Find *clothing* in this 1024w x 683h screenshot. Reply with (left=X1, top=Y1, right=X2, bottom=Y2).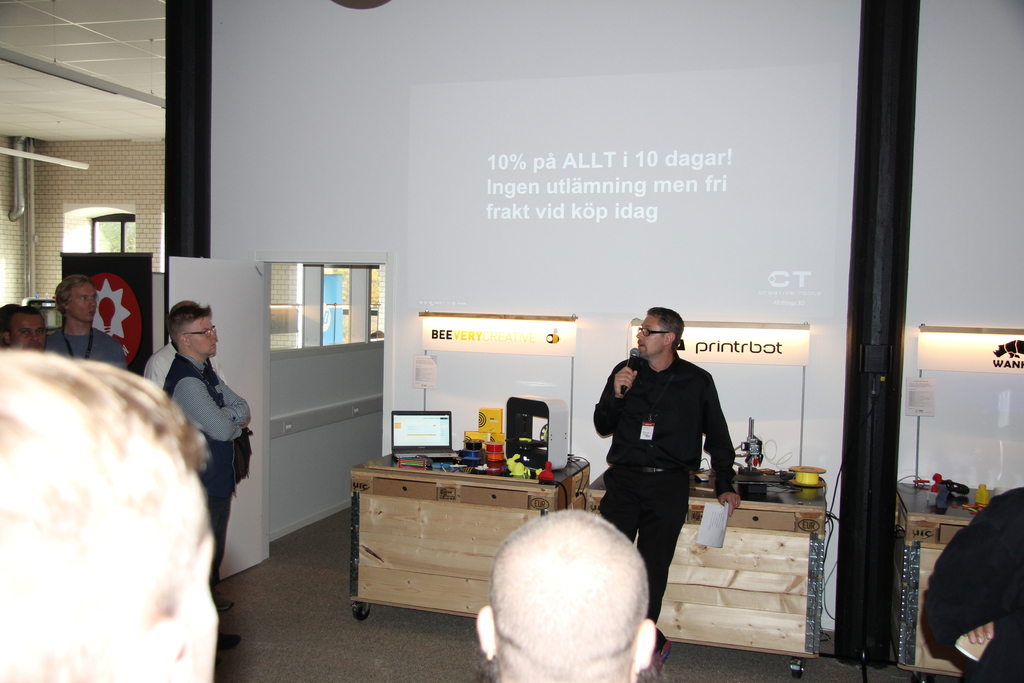
(left=165, top=342, right=246, bottom=593).
